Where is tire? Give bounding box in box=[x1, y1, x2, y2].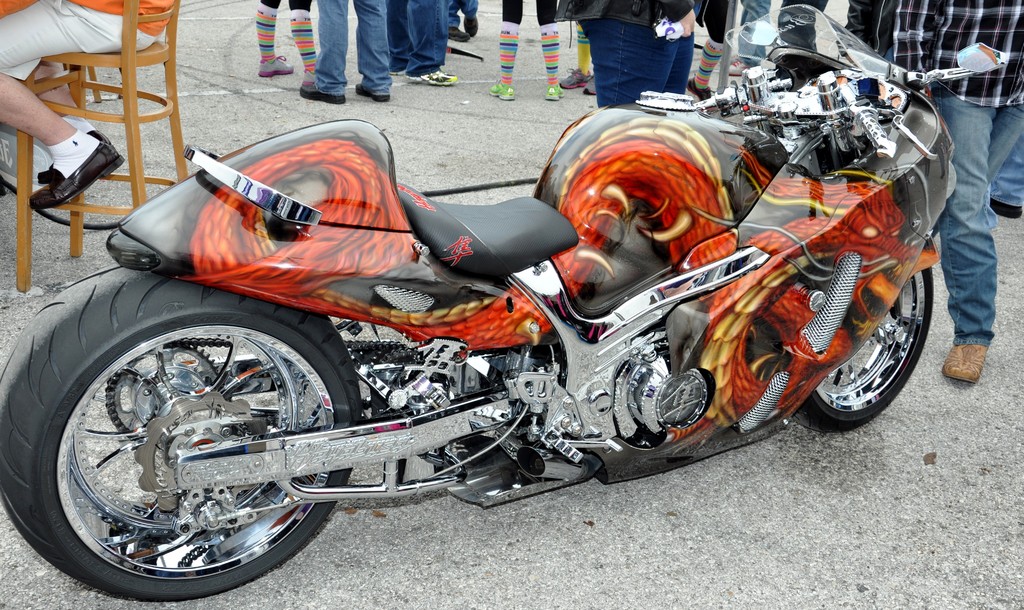
box=[0, 261, 365, 603].
